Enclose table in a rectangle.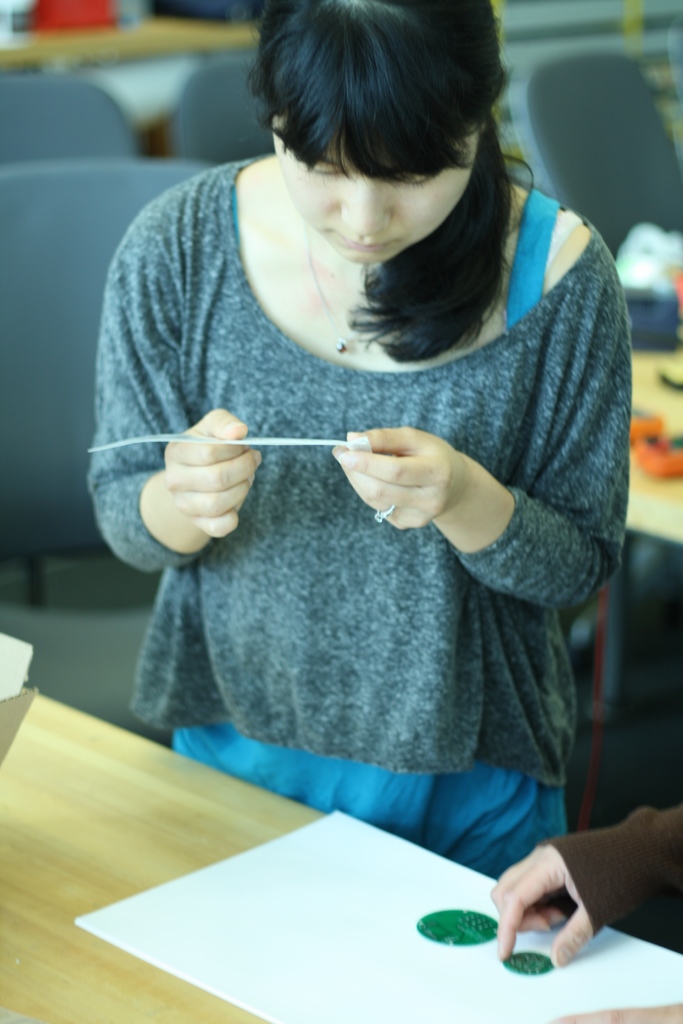
[623, 338, 682, 822].
